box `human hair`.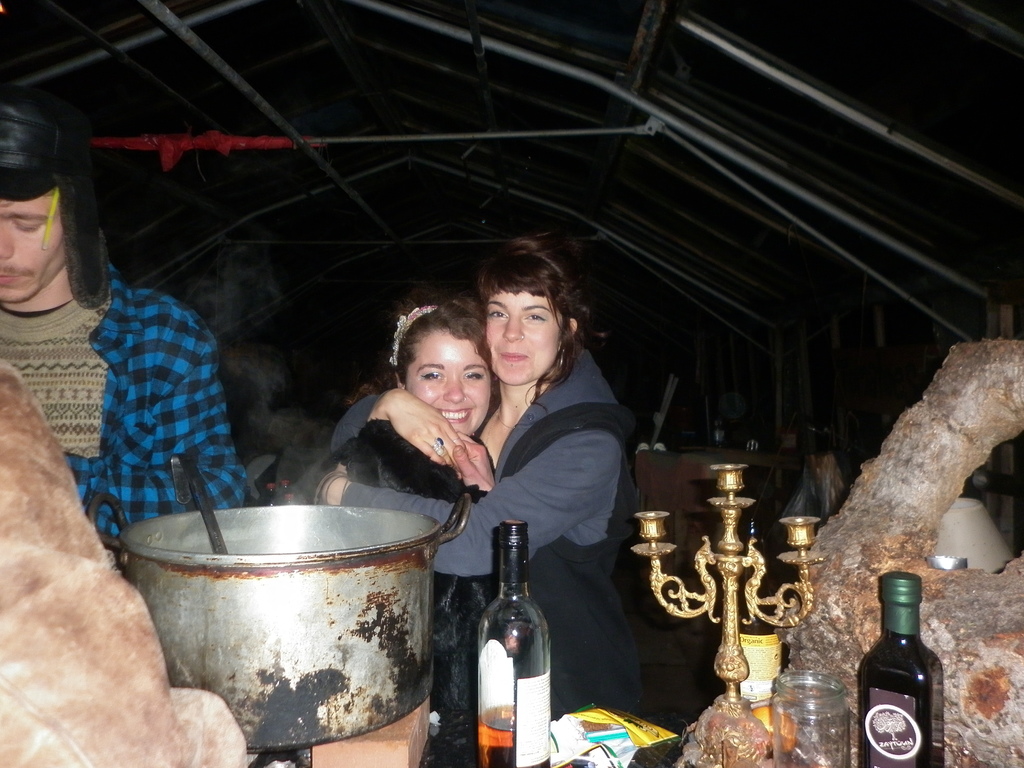
crop(348, 296, 495, 408).
